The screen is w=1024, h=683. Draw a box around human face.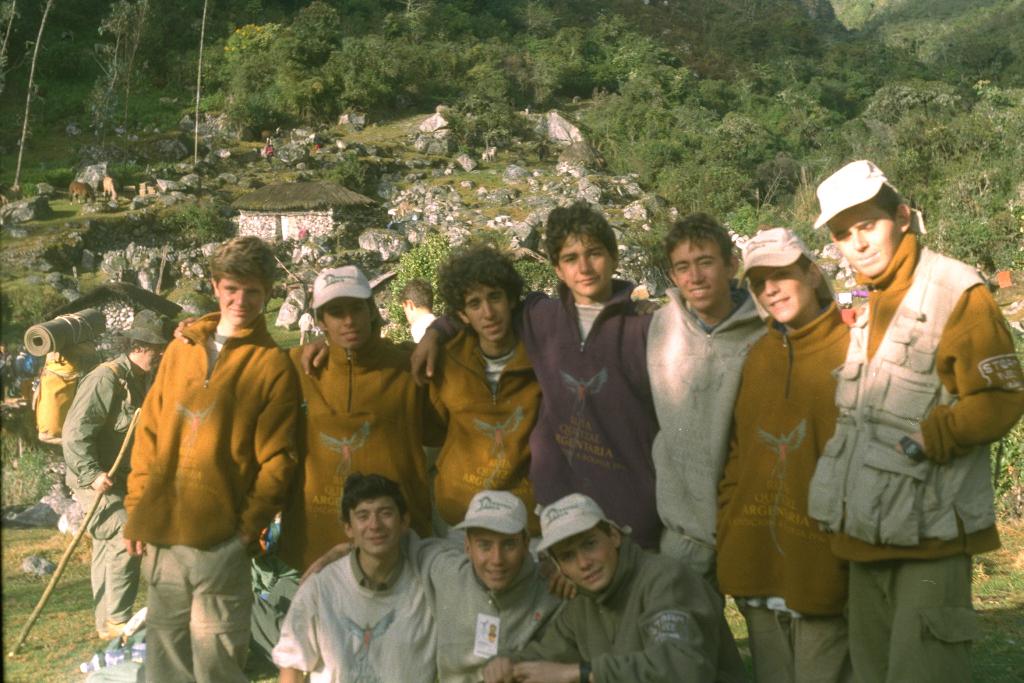
349 492 402 554.
